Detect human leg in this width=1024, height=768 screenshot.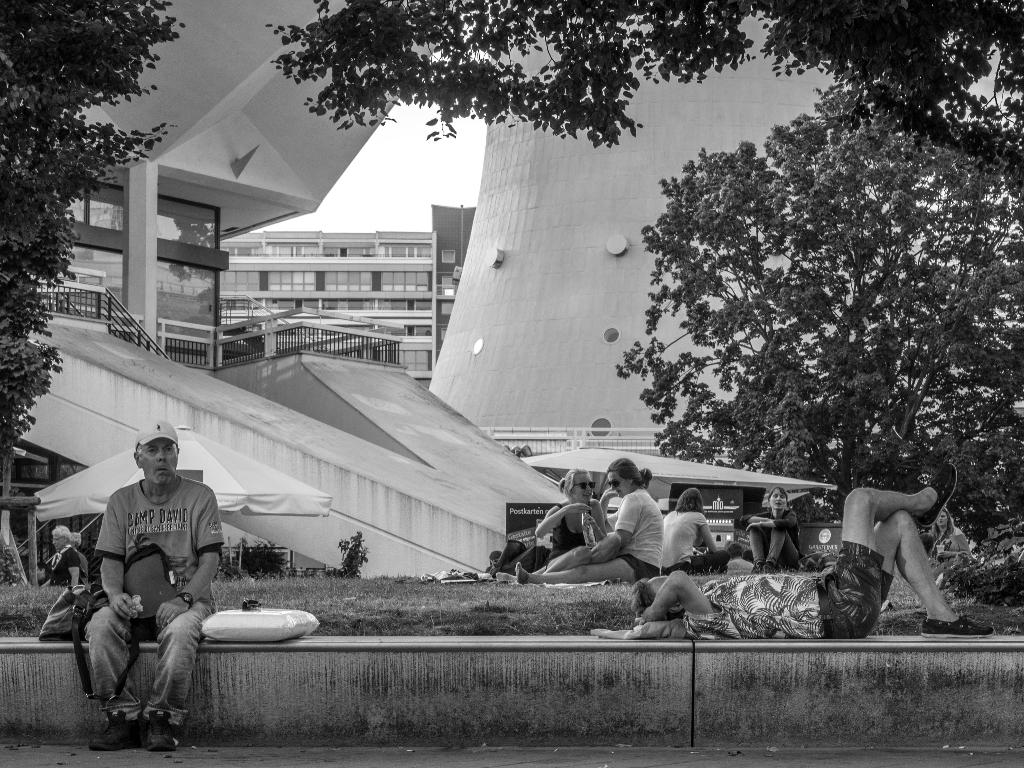
Detection: Rect(748, 524, 765, 568).
